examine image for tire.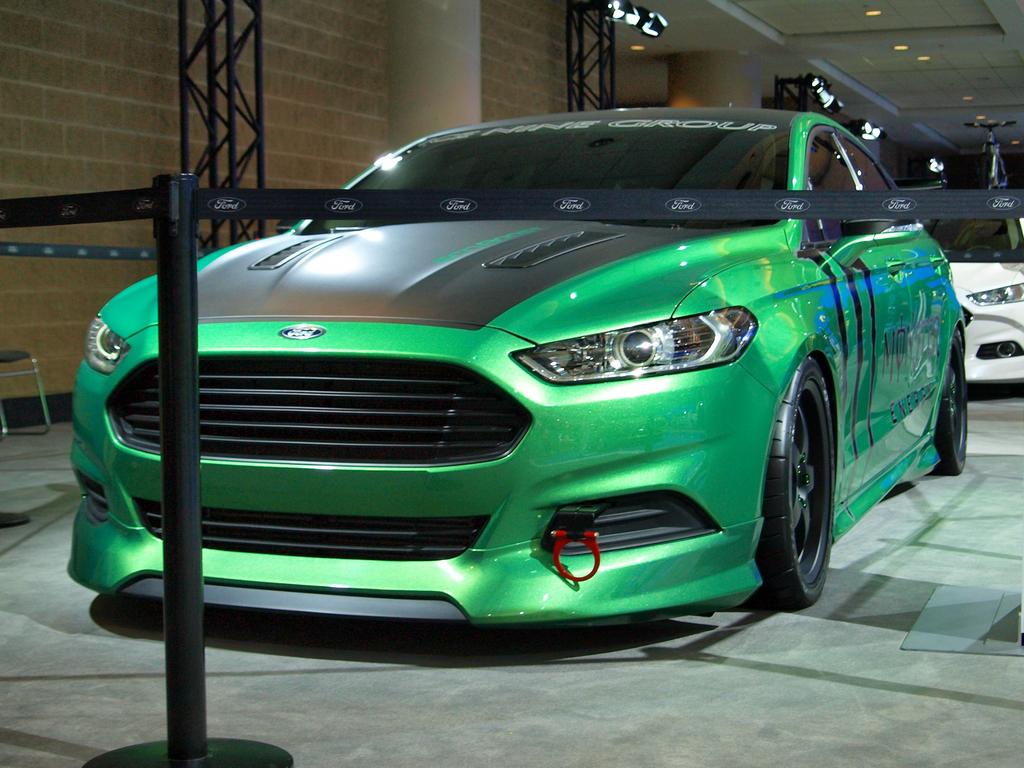
Examination result: bbox(751, 356, 833, 613).
